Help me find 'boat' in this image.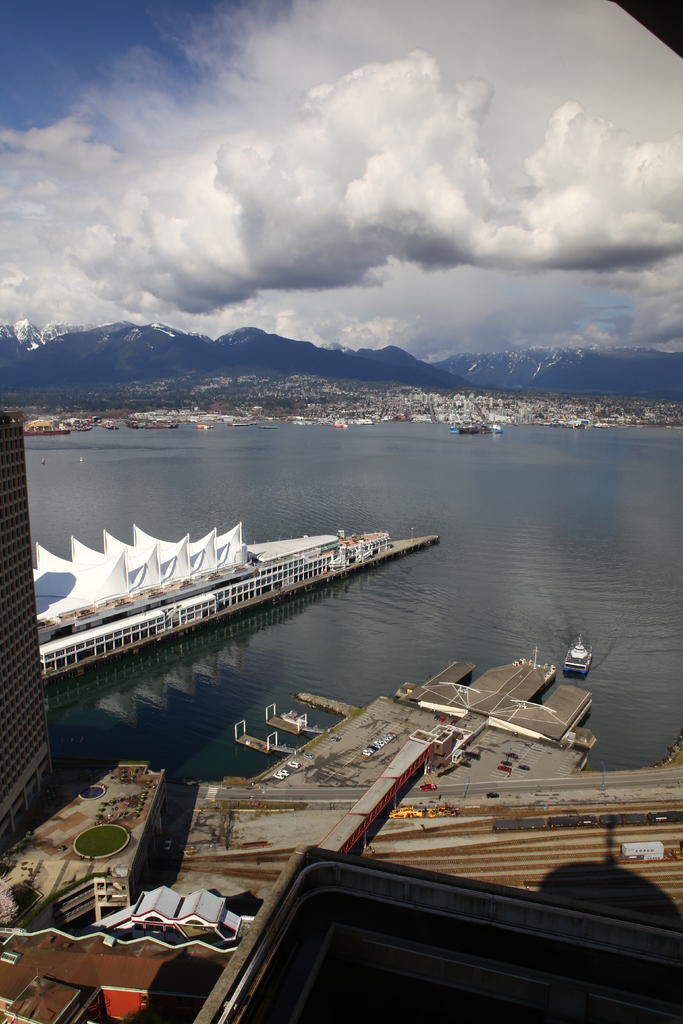
Found it: 560:628:597:679.
